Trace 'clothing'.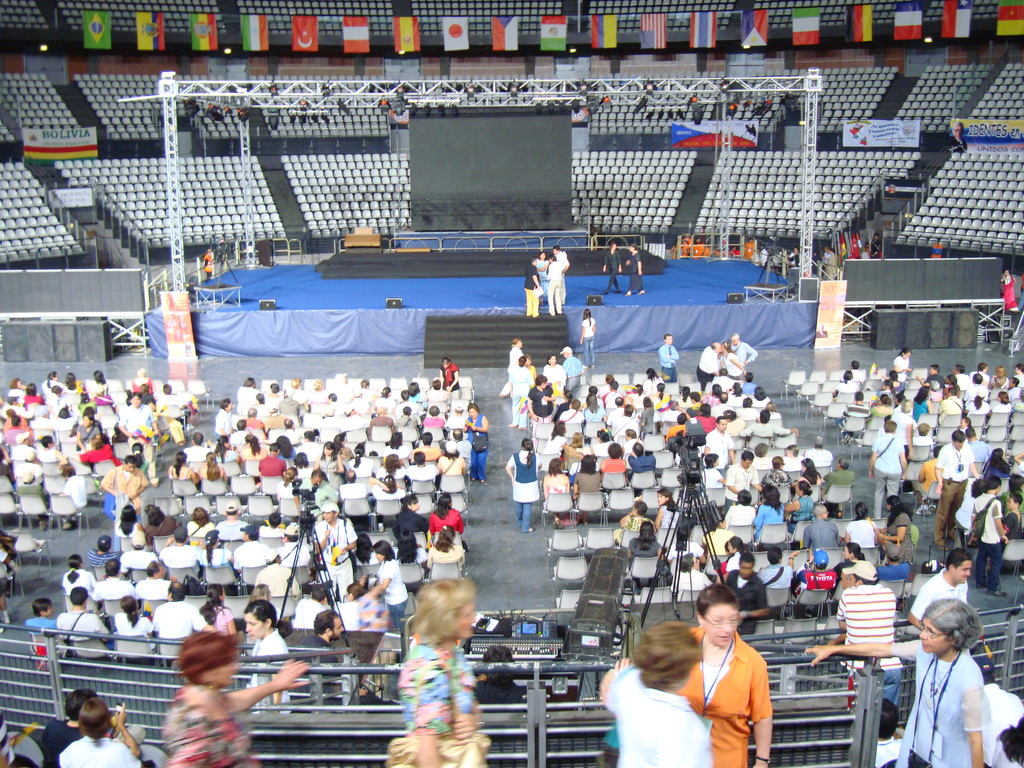
Traced to [390,505,427,538].
